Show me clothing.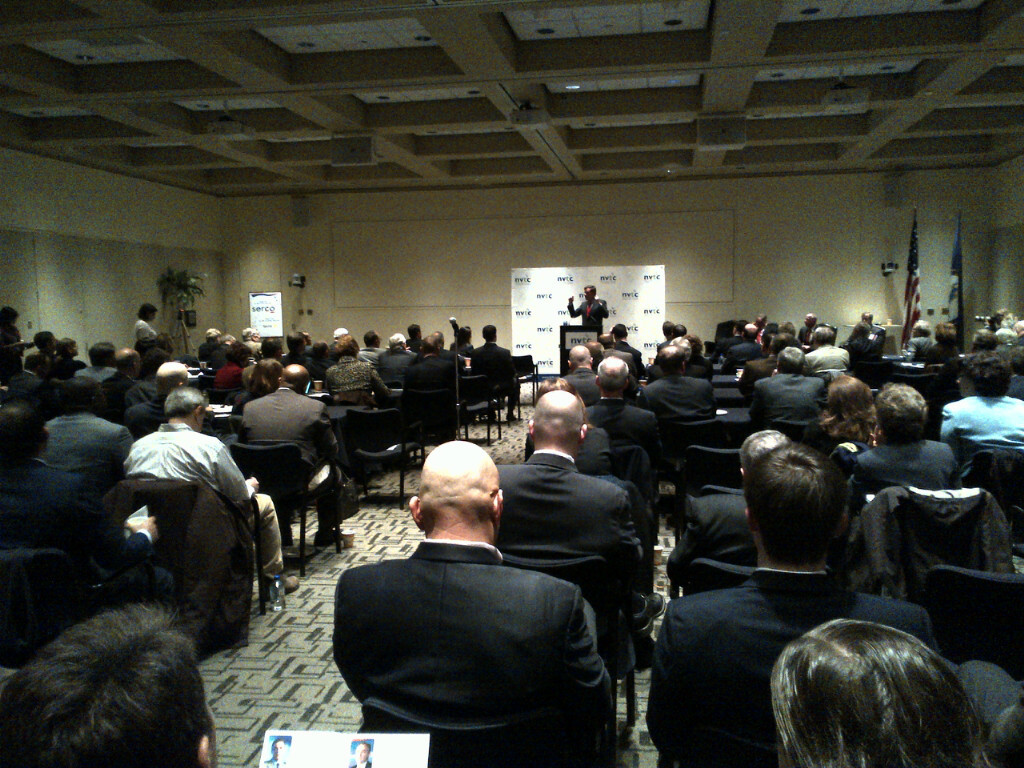
clothing is here: bbox(333, 536, 620, 767).
